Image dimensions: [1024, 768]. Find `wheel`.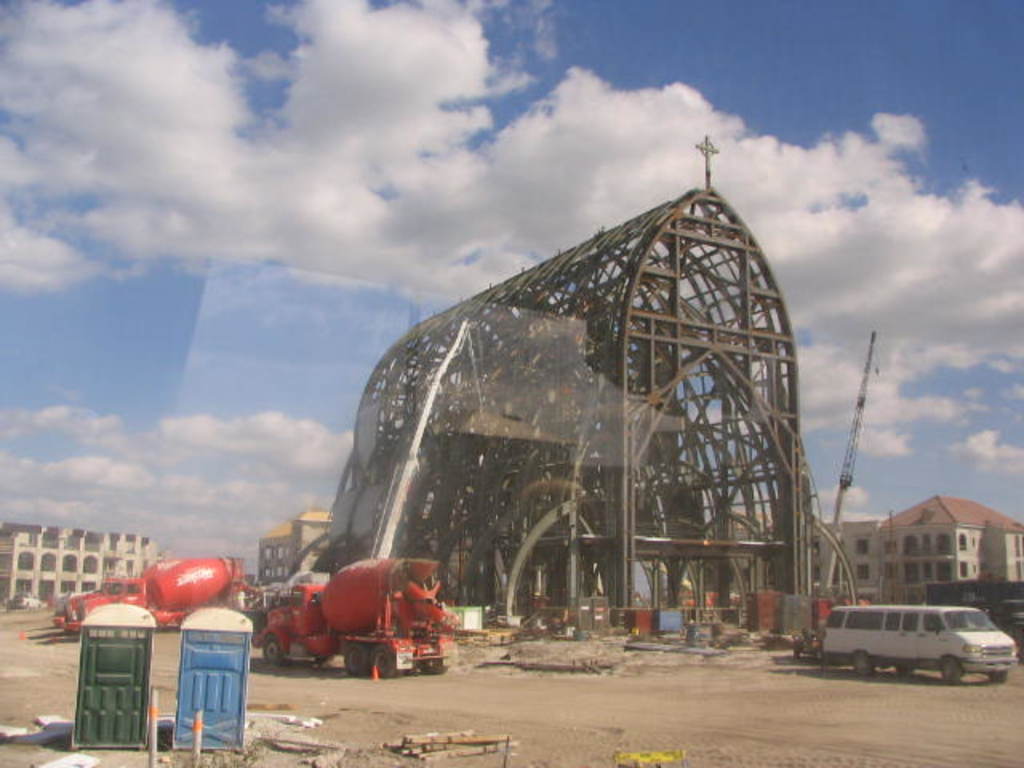
detection(347, 645, 368, 670).
